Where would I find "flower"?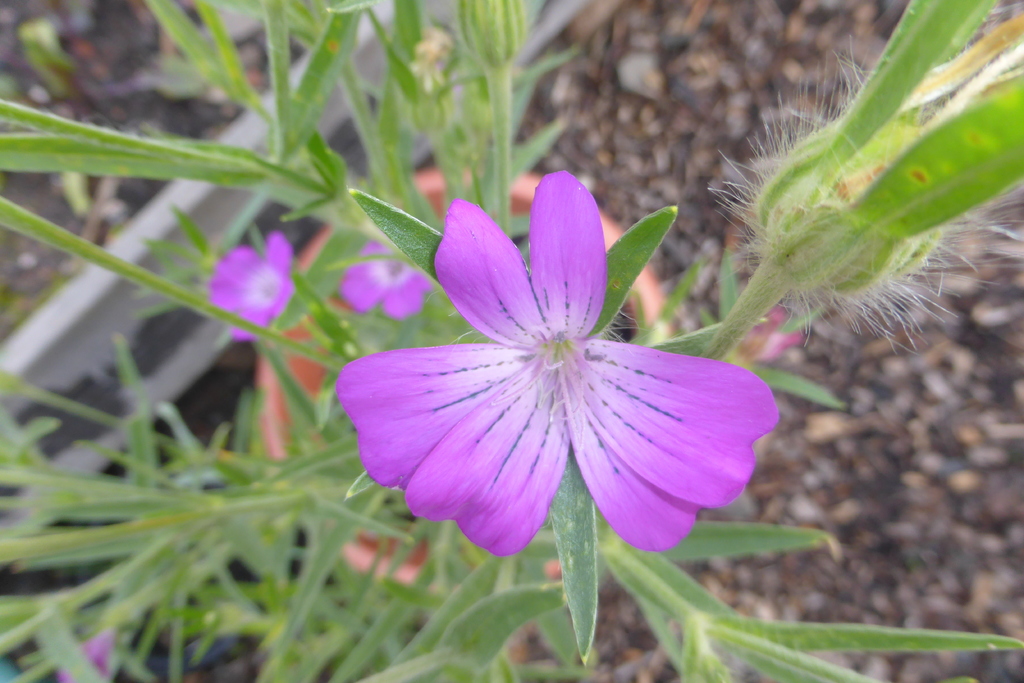
At box=[342, 234, 439, 318].
